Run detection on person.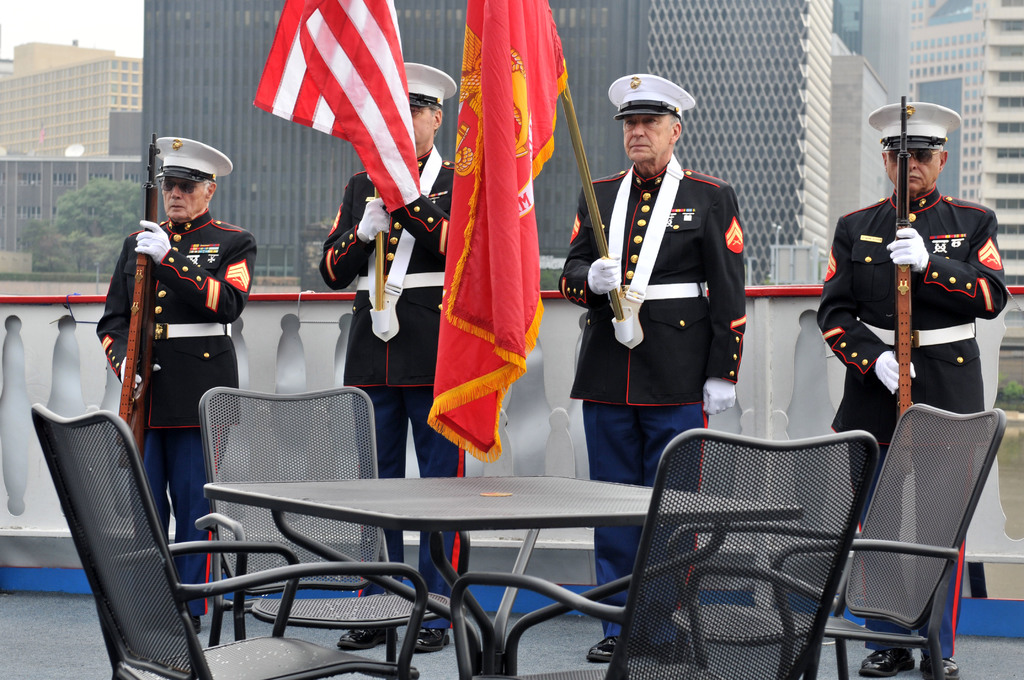
Result: pyautogui.locateOnScreen(317, 60, 468, 650).
